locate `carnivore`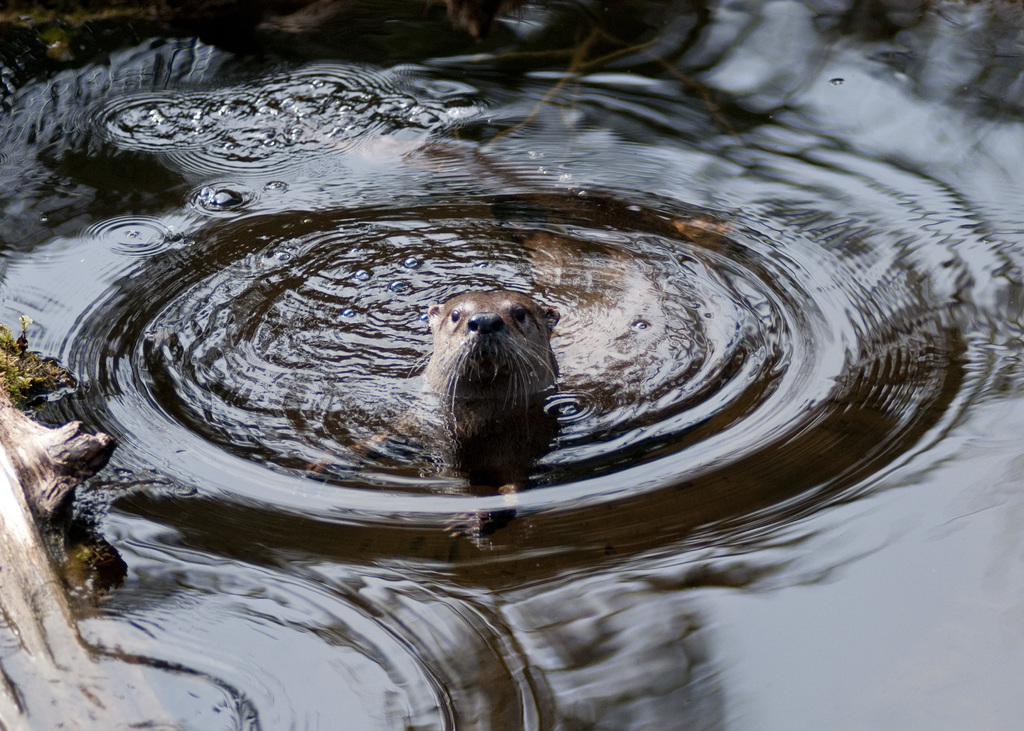
362/269/594/558
